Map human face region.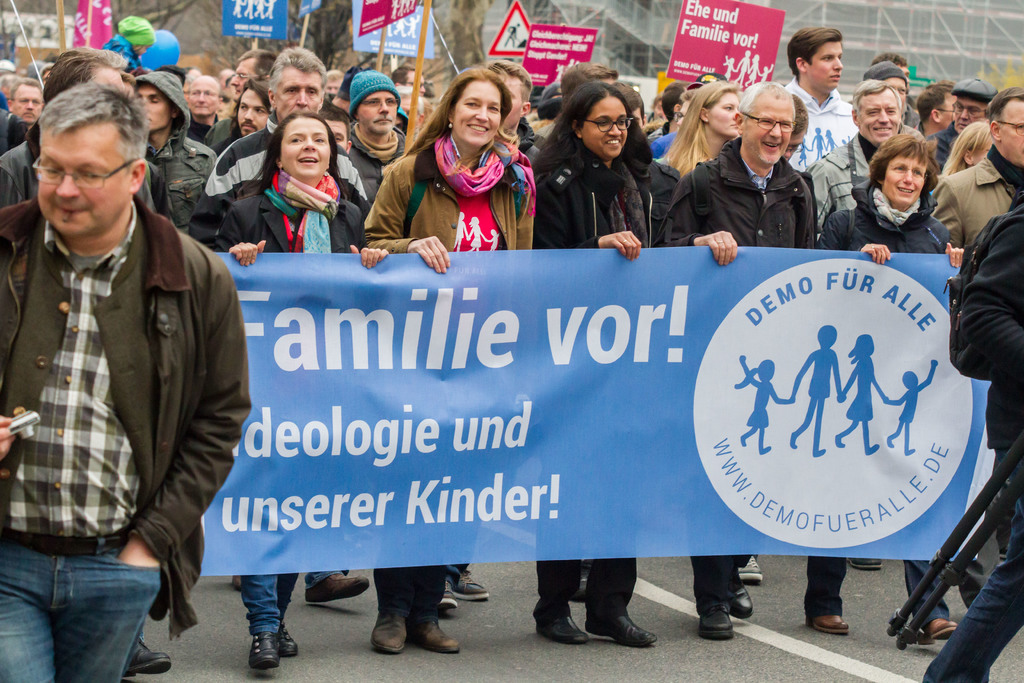
Mapped to 40, 122, 134, 230.
